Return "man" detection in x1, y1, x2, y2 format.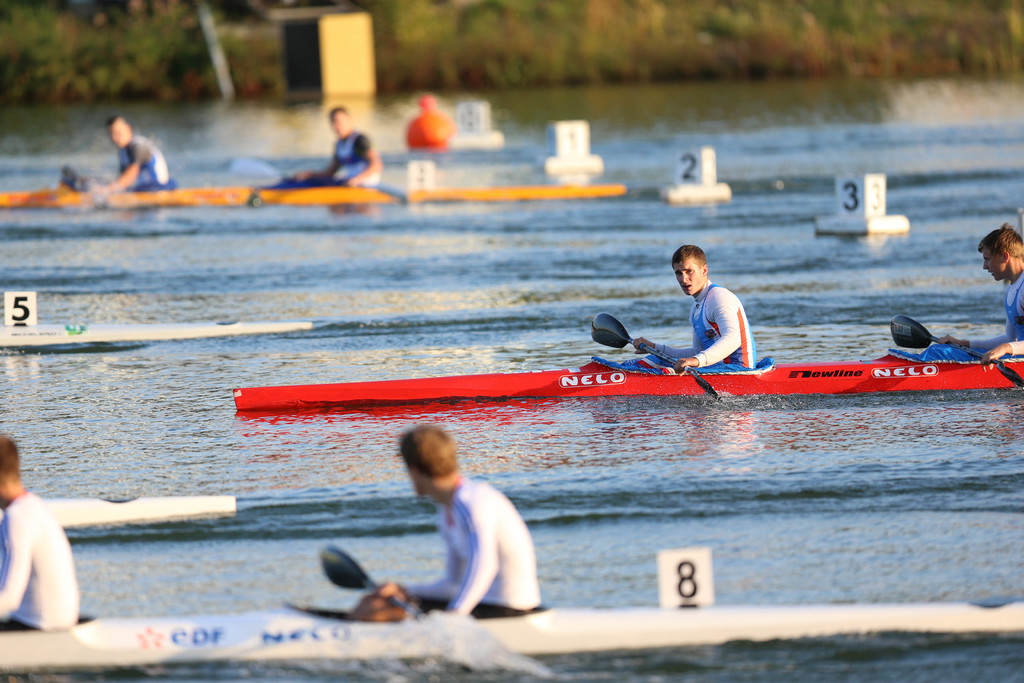
938, 227, 1023, 369.
